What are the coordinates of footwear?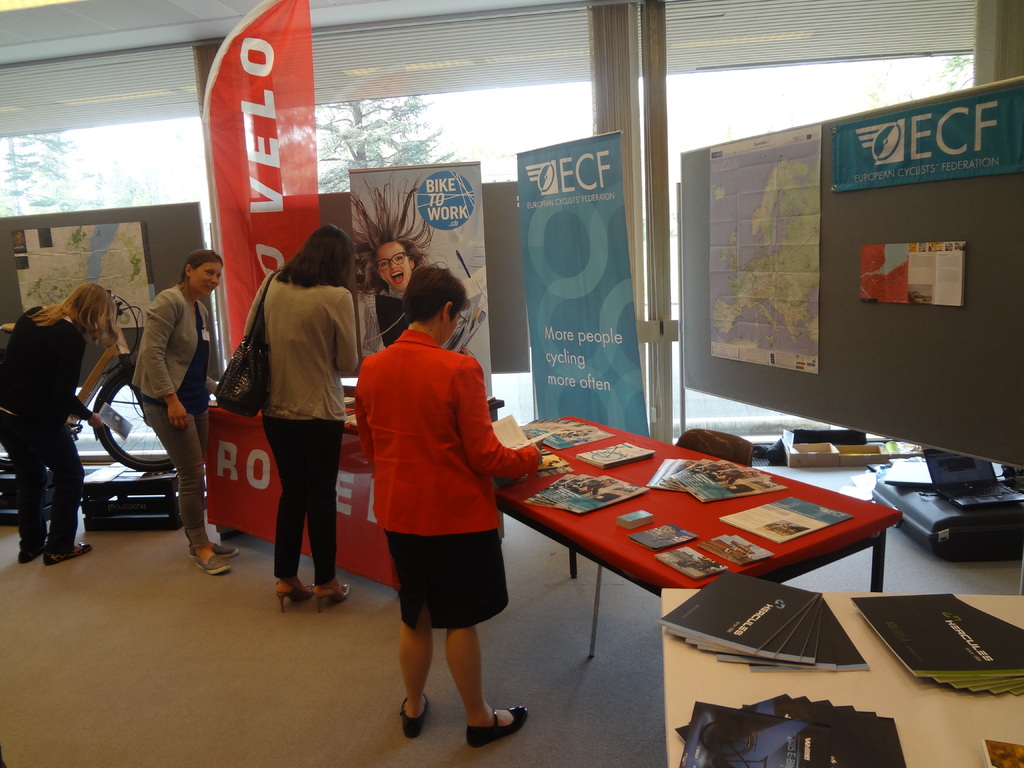
[399,691,431,737].
